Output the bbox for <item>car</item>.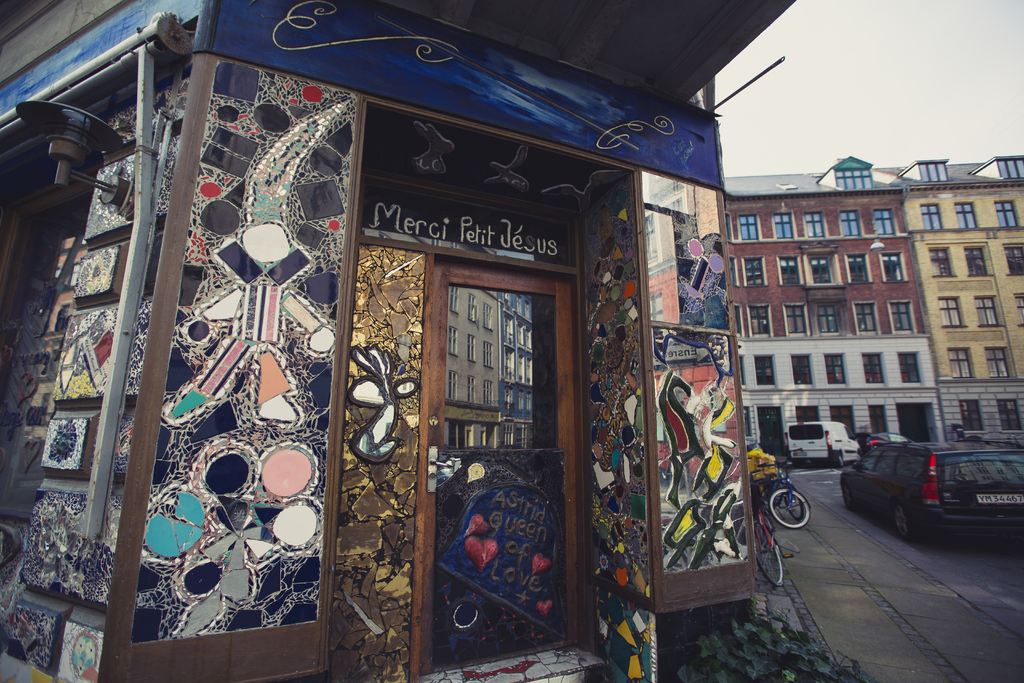
x1=861, y1=436, x2=909, y2=456.
